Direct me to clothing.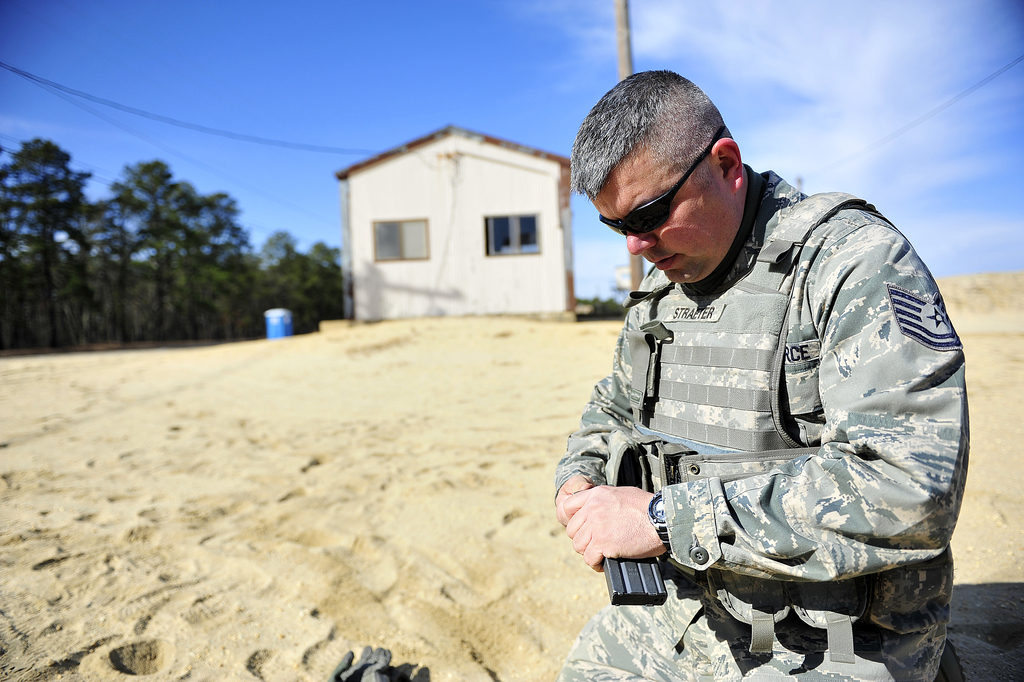
Direction: left=544, top=161, right=965, bottom=681.
